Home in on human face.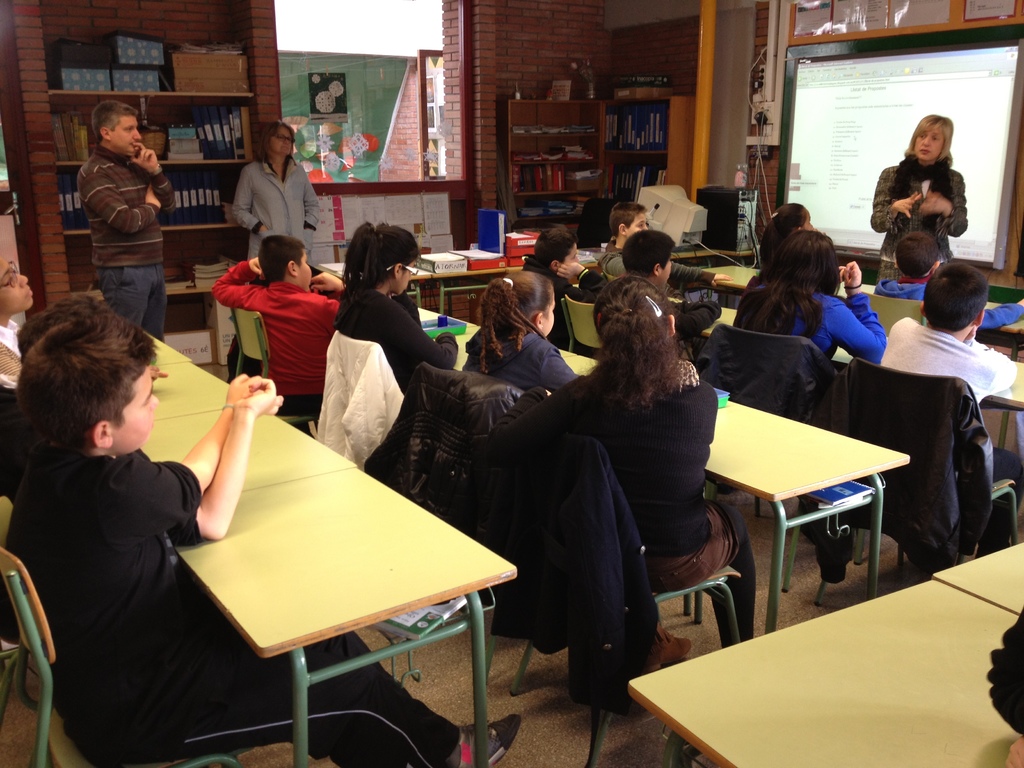
Homed in at x1=106, y1=113, x2=147, y2=154.
